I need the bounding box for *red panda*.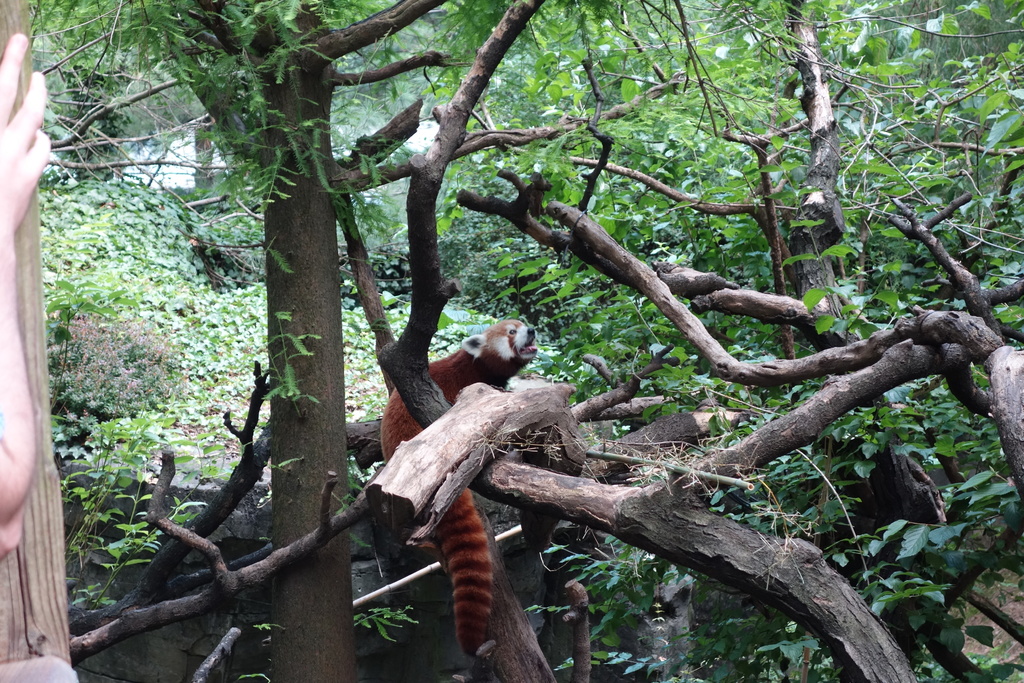
Here it is: <region>382, 320, 541, 658</region>.
